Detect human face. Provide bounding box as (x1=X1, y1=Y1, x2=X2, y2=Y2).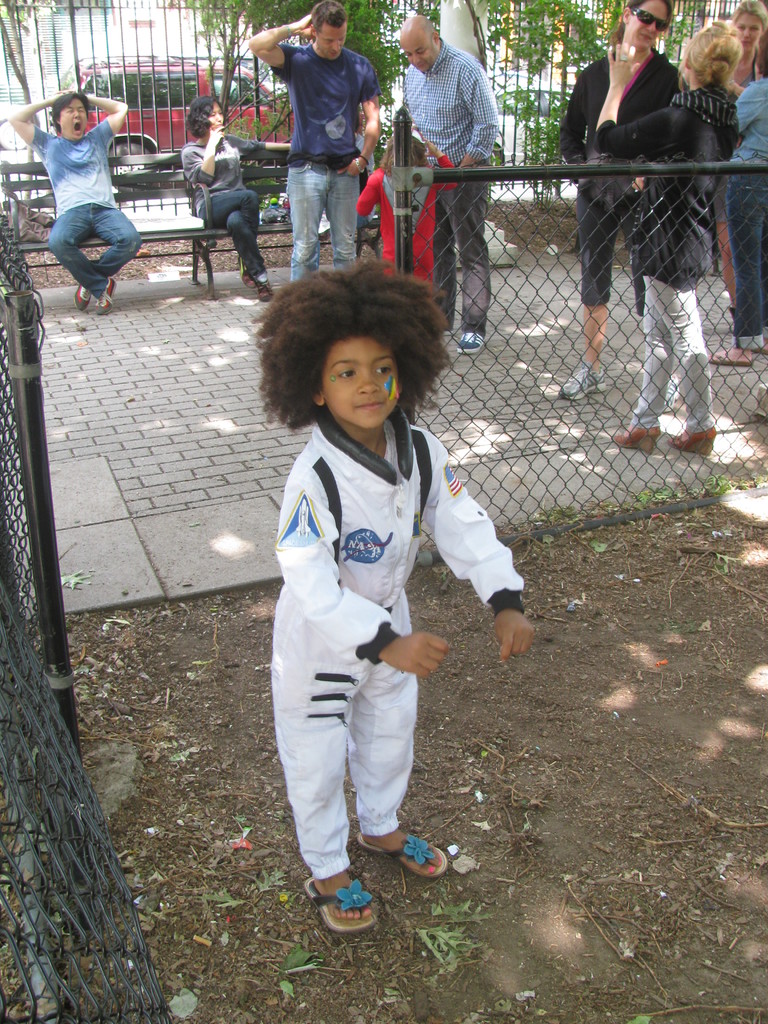
(x1=324, y1=344, x2=403, y2=433).
